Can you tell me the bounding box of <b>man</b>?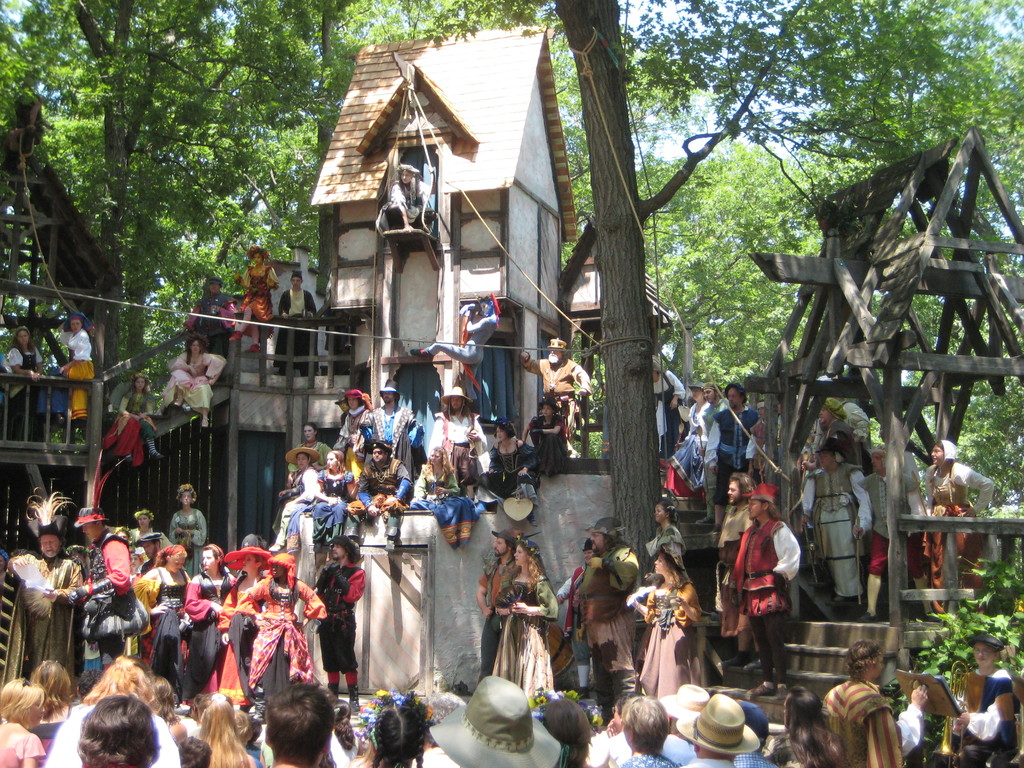
(804,437,864,605).
